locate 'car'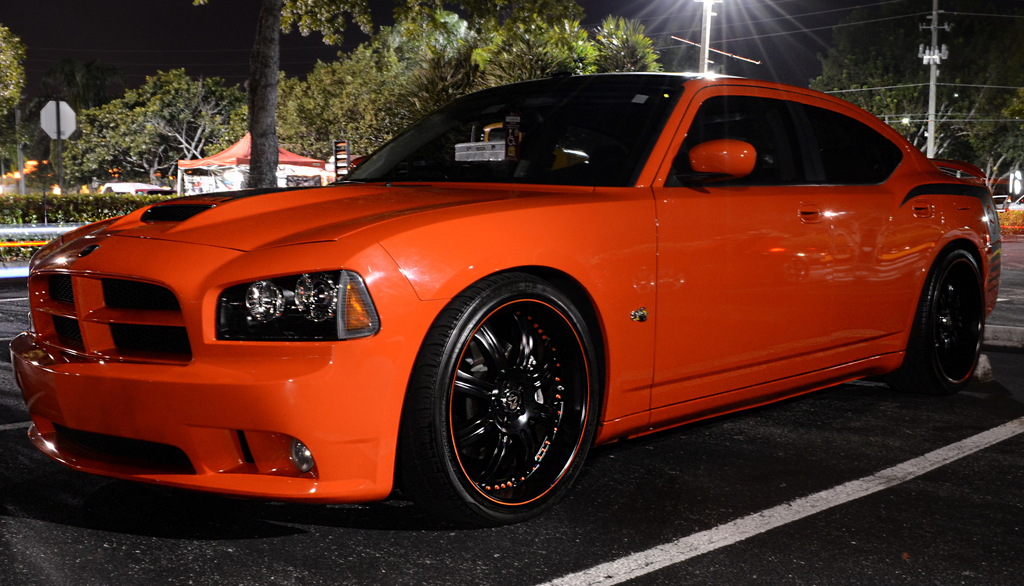
<bbox>7, 65, 1005, 529</bbox>
